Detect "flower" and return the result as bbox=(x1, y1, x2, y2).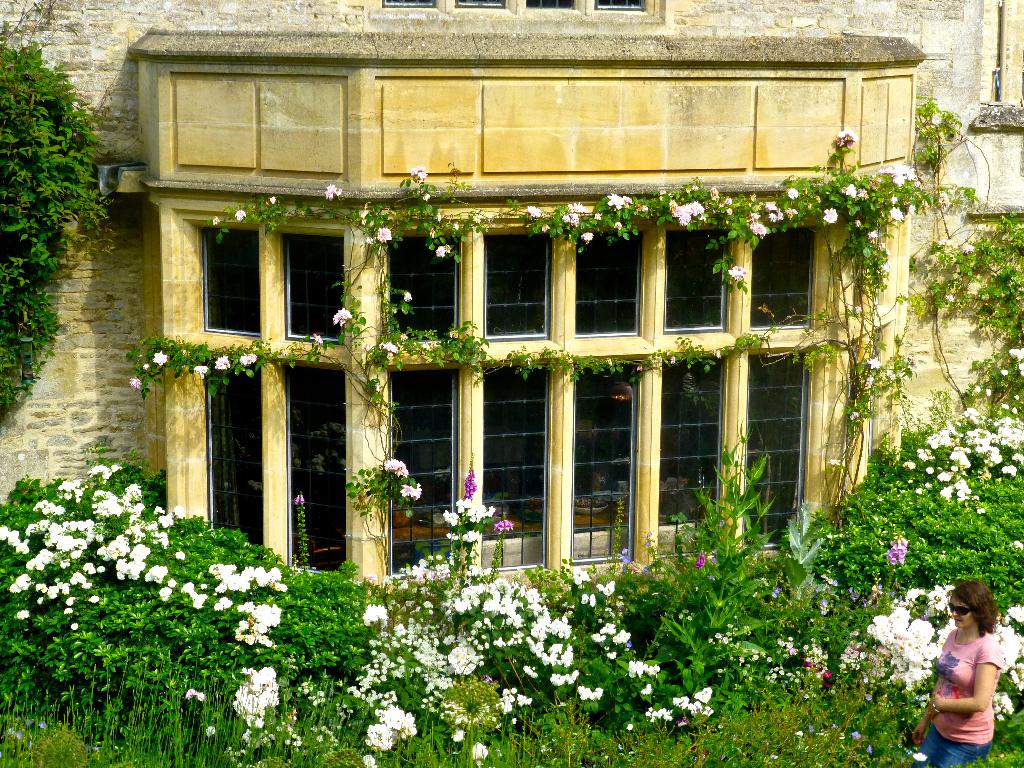
bbox=(333, 310, 350, 323).
